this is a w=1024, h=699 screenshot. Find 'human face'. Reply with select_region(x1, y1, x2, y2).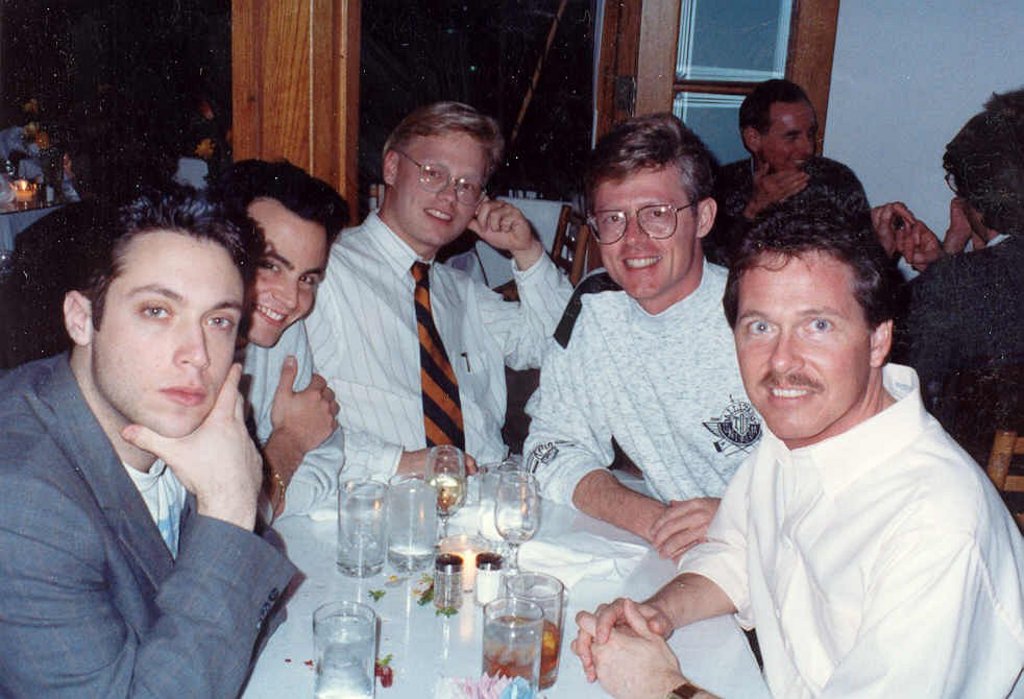
select_region(93, 255, 240, 440).
